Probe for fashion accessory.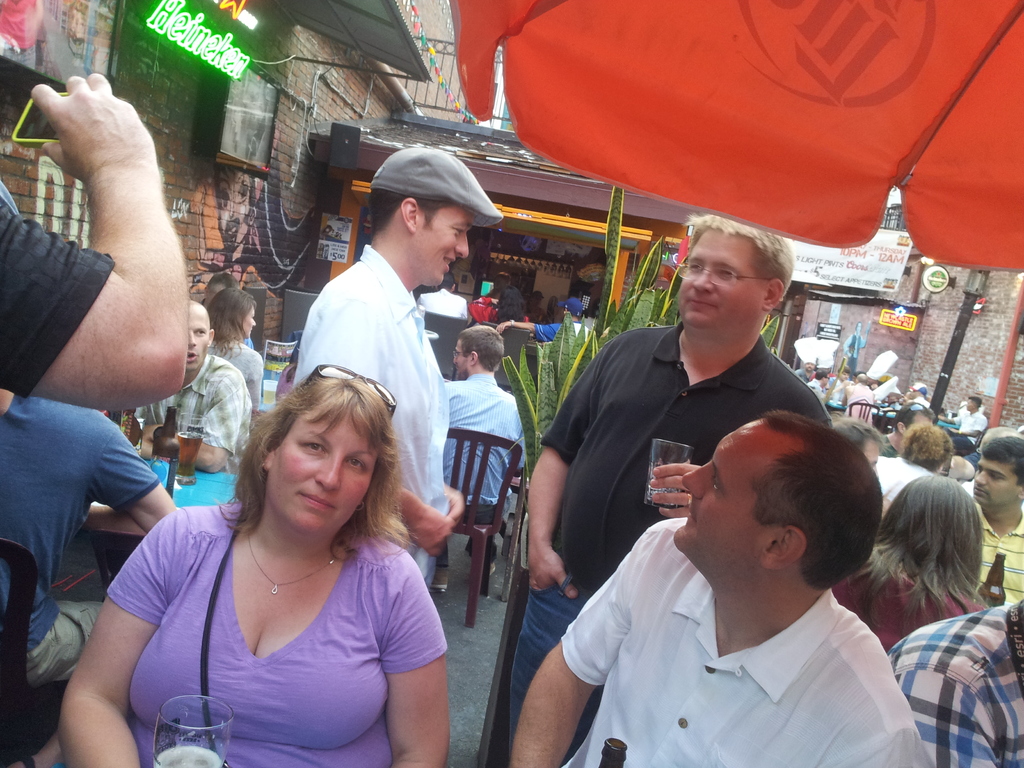
Probe result: box=[685, 489, 694, 511].
